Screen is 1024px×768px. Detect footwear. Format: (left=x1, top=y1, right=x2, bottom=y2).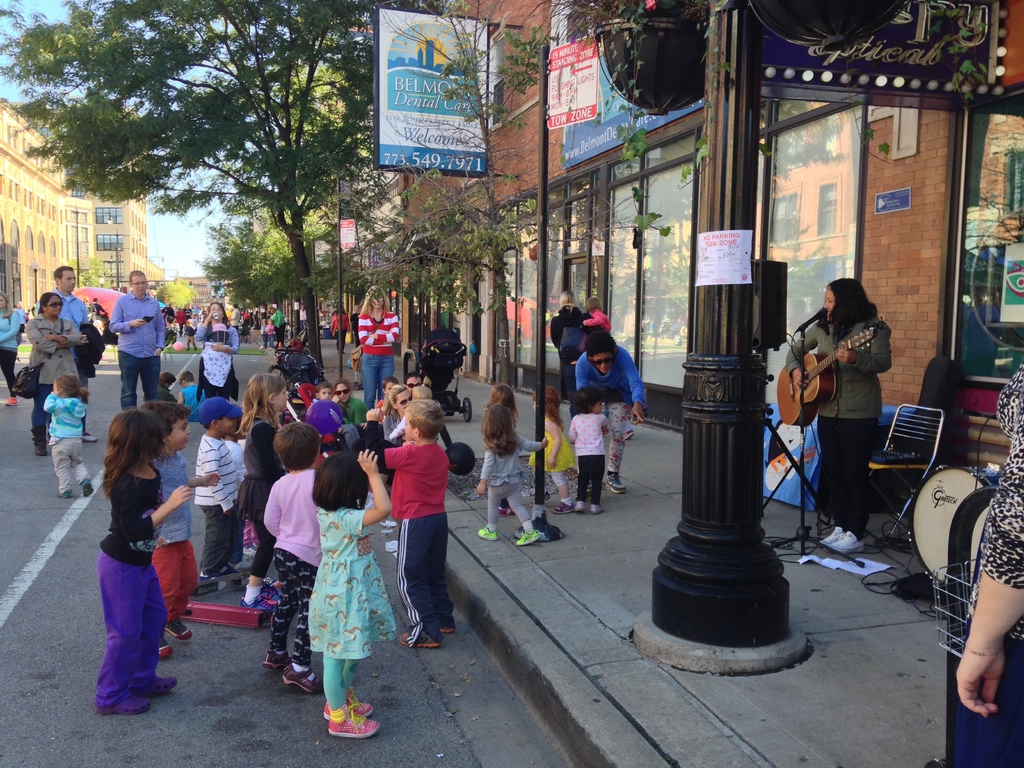
(left=325, top=696, right=369, bottom=716).
